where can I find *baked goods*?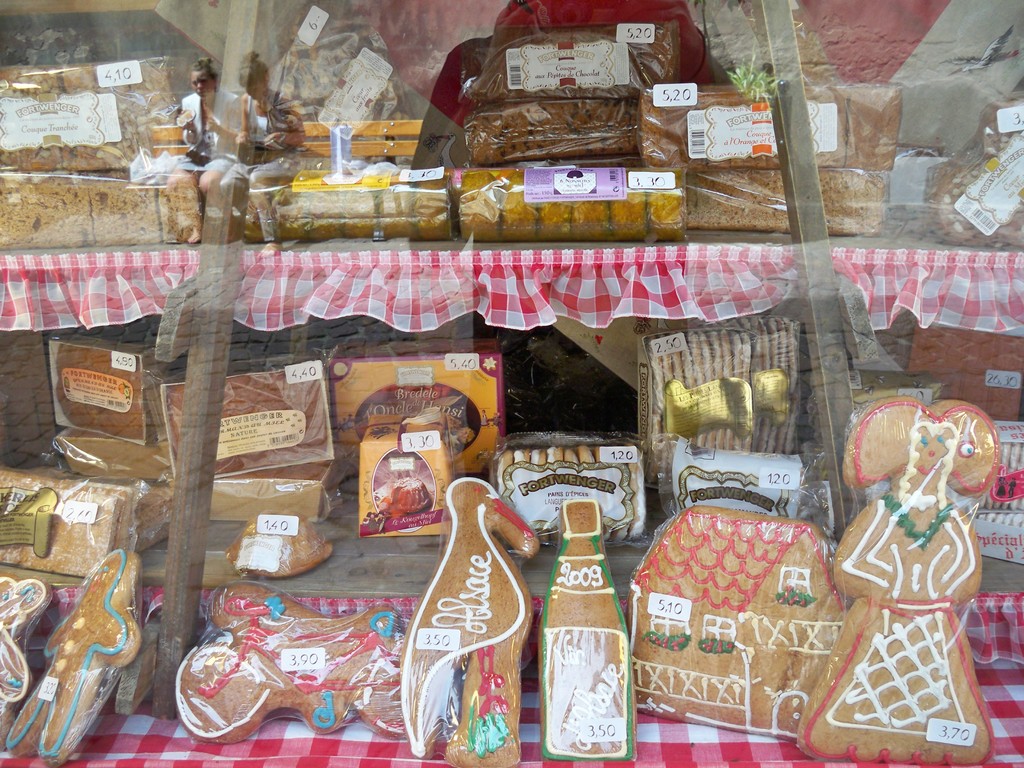
You can find it at 538,500,635,760.
